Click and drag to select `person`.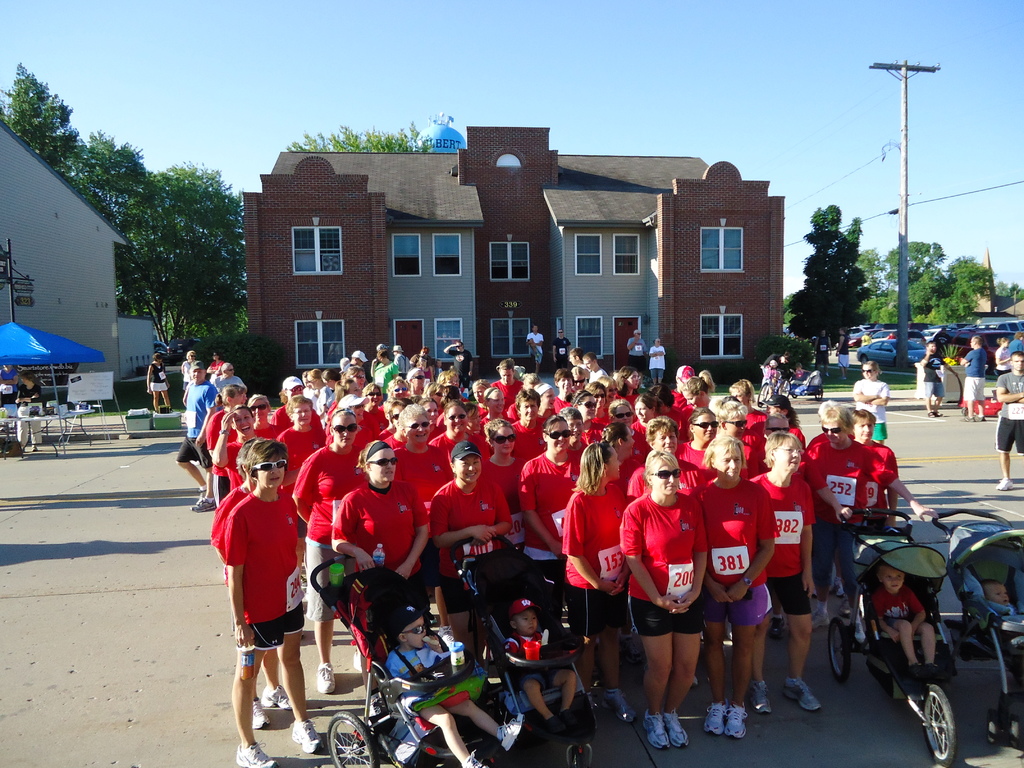
Selection: bbox=[17, 371, 46, 447].
